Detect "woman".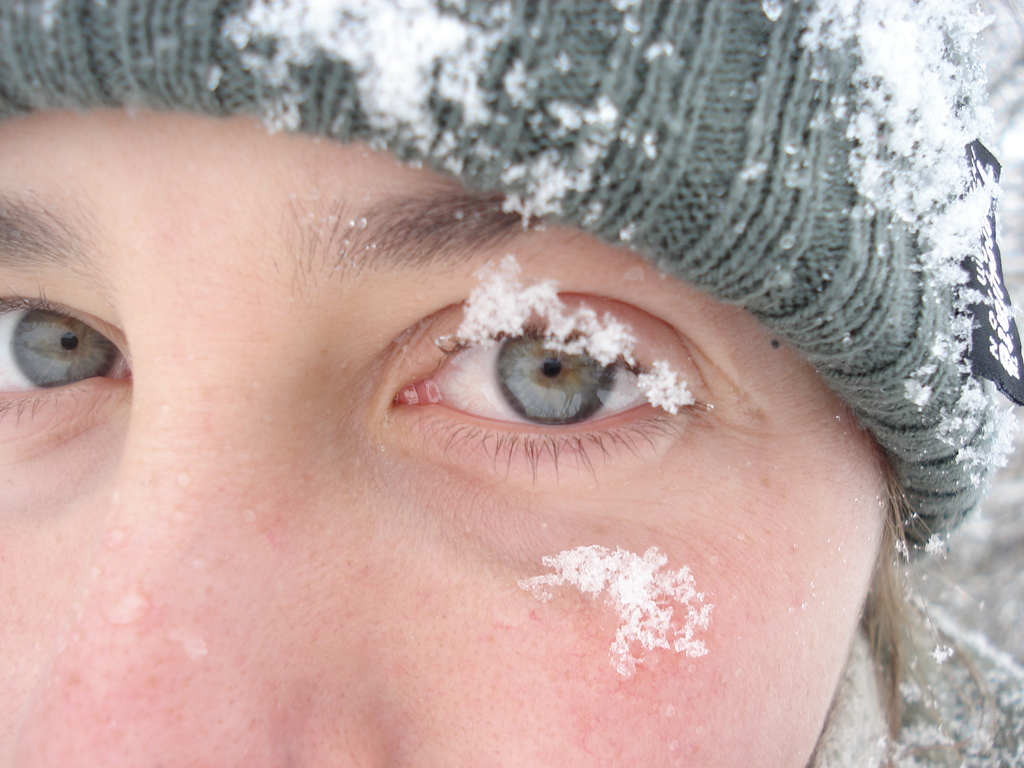
Detected at BBox(13, 77, 989, 721).
